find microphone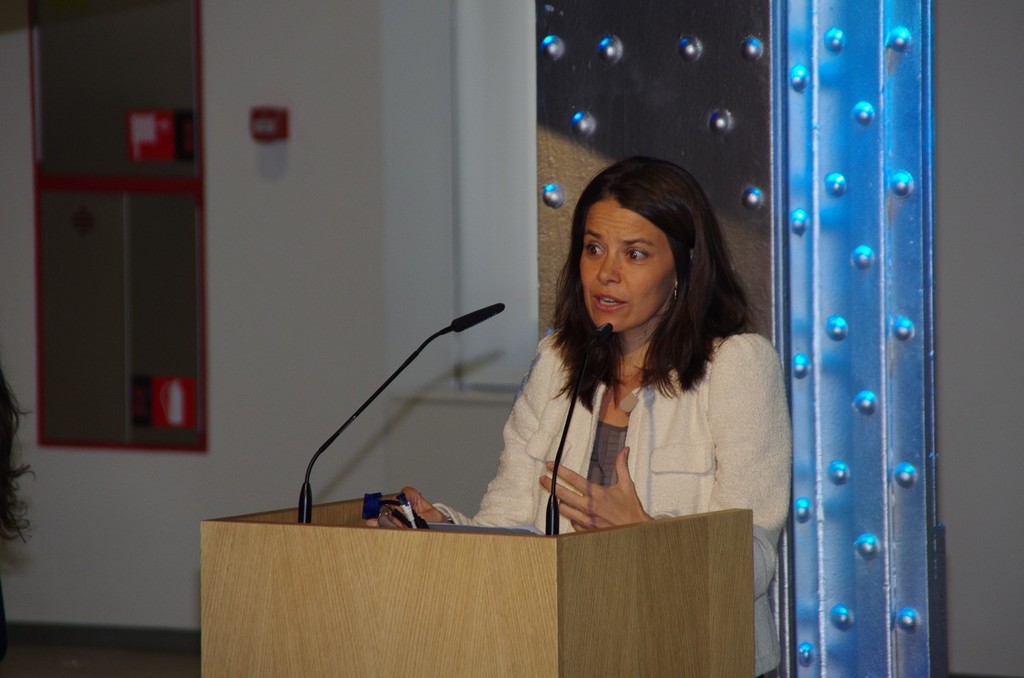
box=[452, 303, 510, 332]
